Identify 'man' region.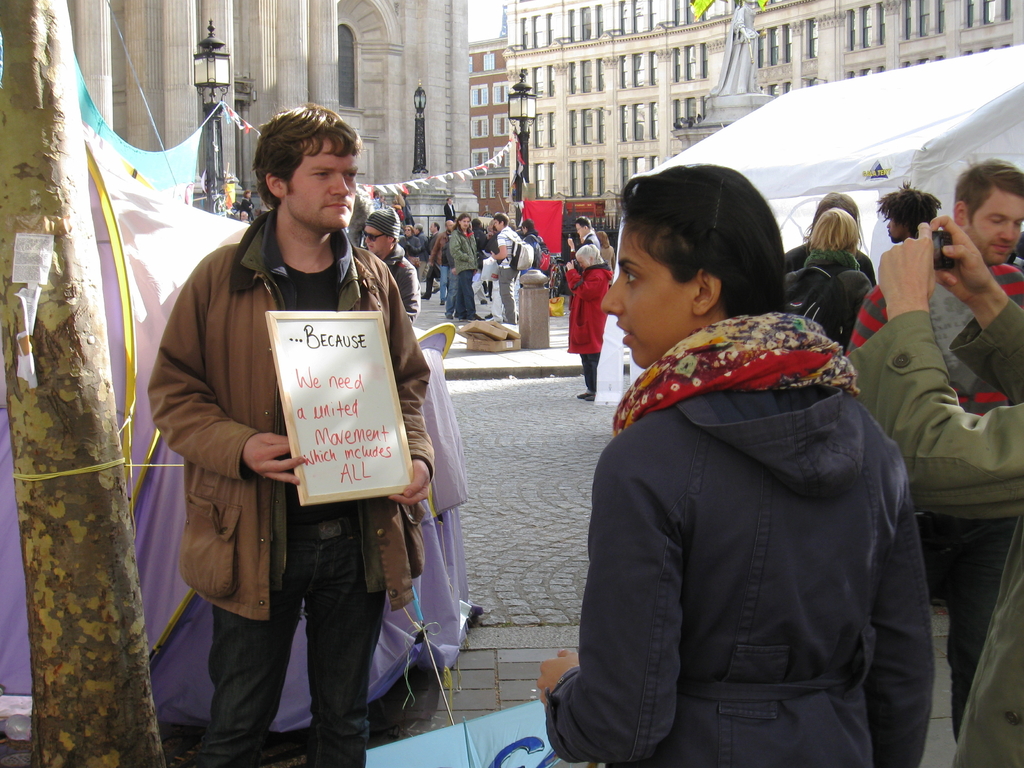
Region: 874/177/943/242.
